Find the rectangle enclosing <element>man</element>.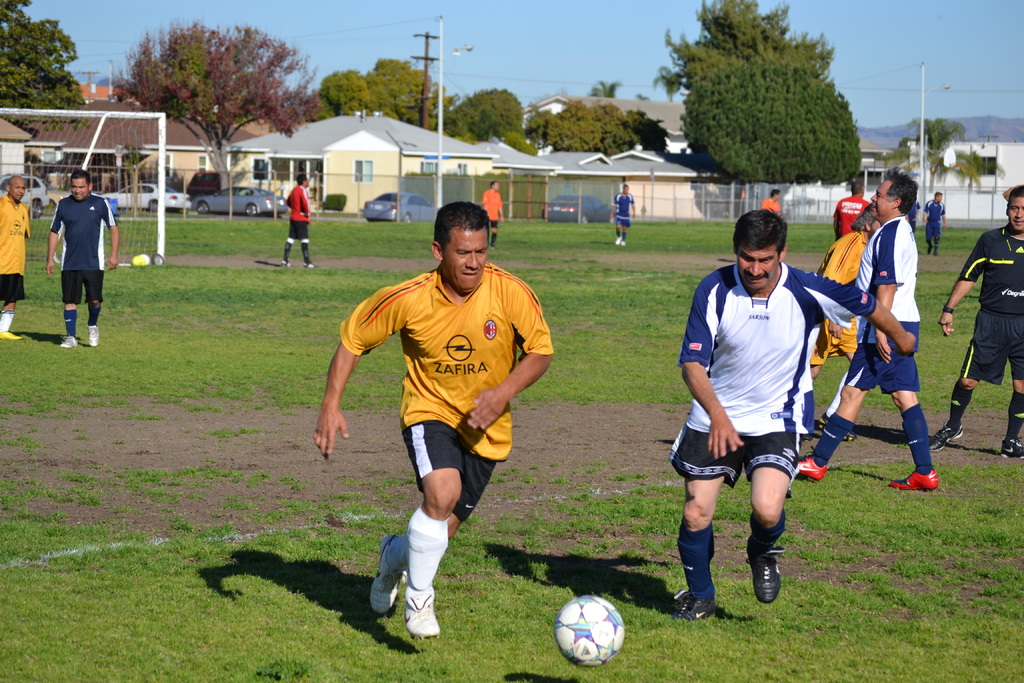
[left=0, top=174, right=30, bottom=338].
